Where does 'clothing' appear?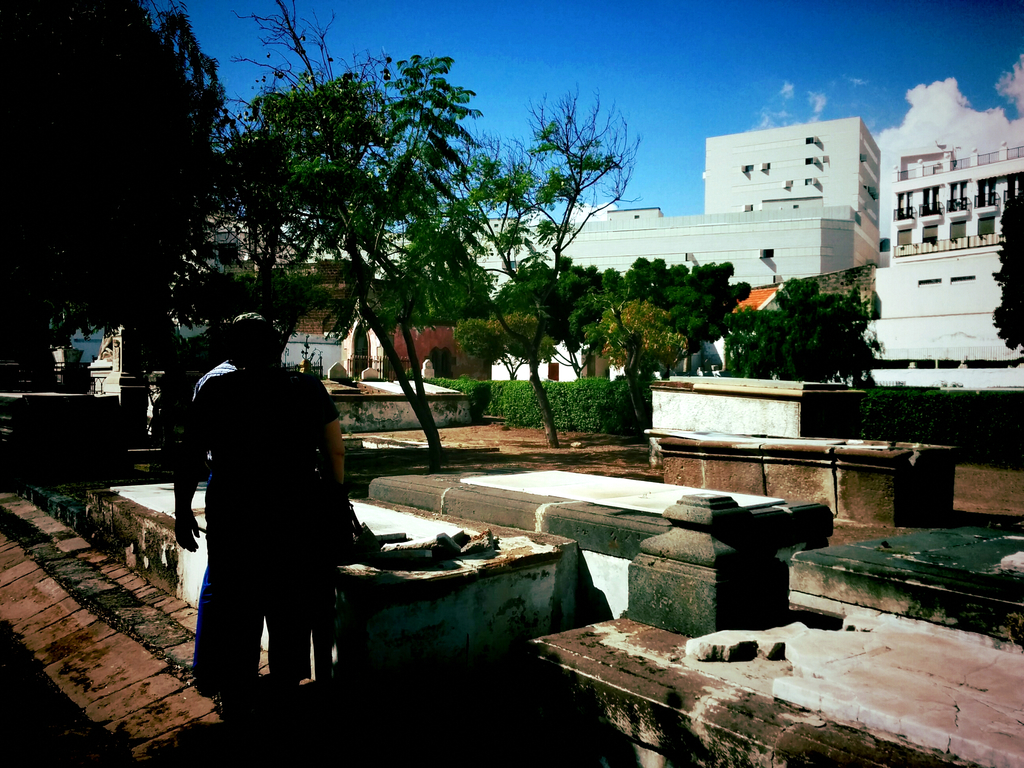
Appears at 163 312 356 700.
